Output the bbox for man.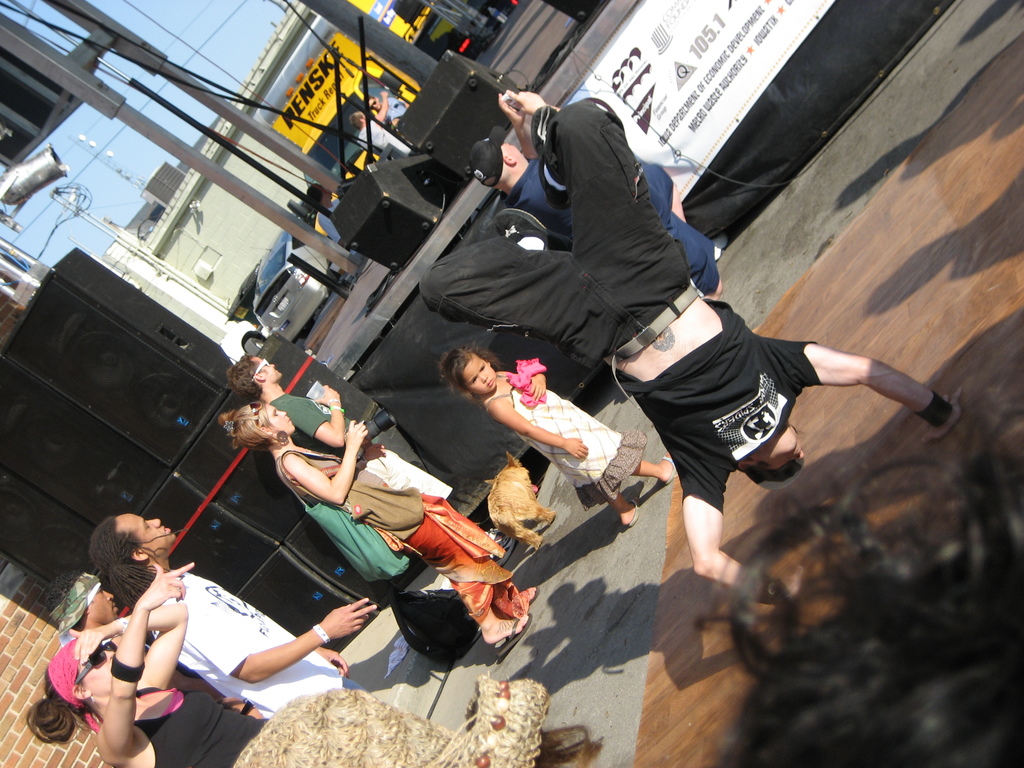
left=365, top=93, right=400, bottom=124.
